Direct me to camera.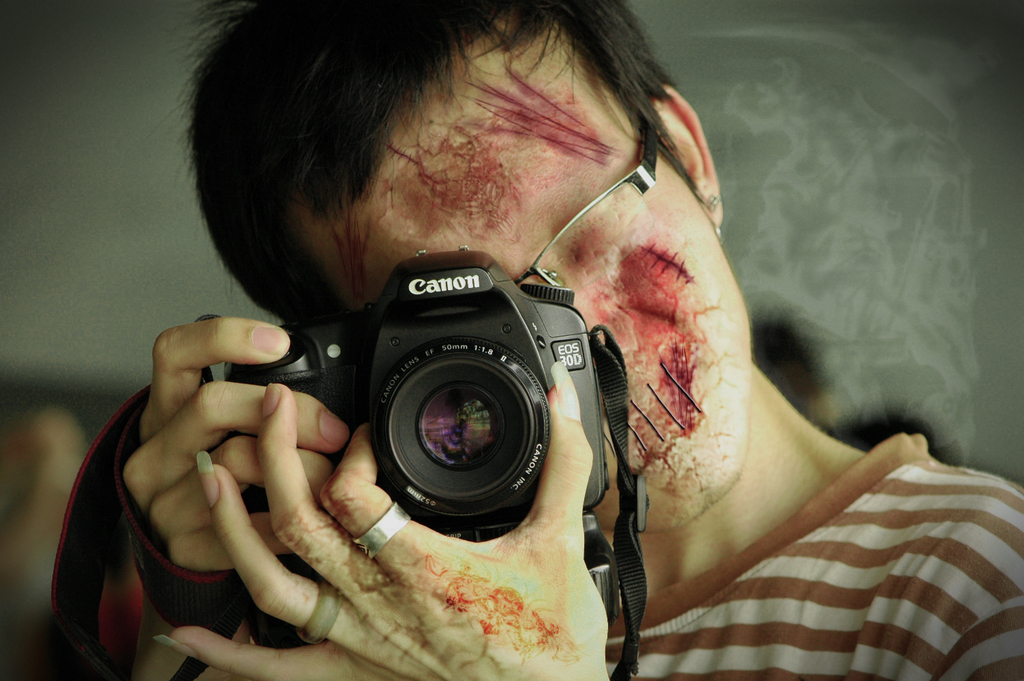
Direction: 221, 239, 632, 646.
